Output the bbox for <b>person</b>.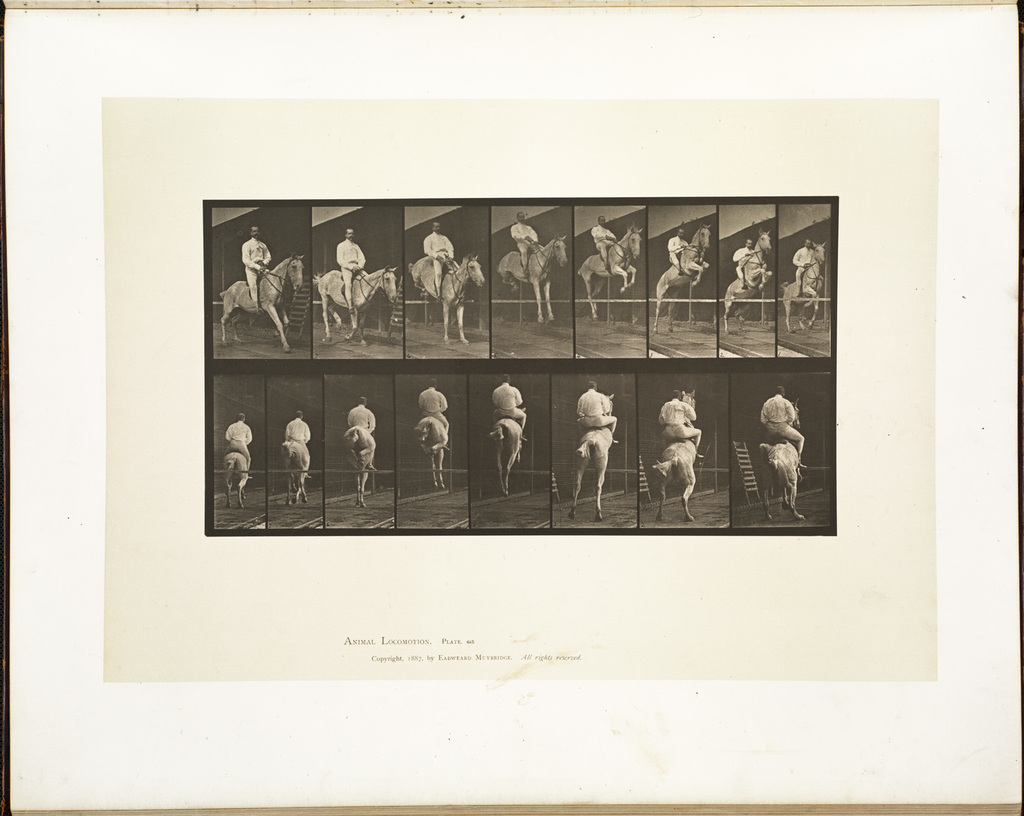
{"x1": 348, "y1": 396, "x2": 379, "y2": 471}.
